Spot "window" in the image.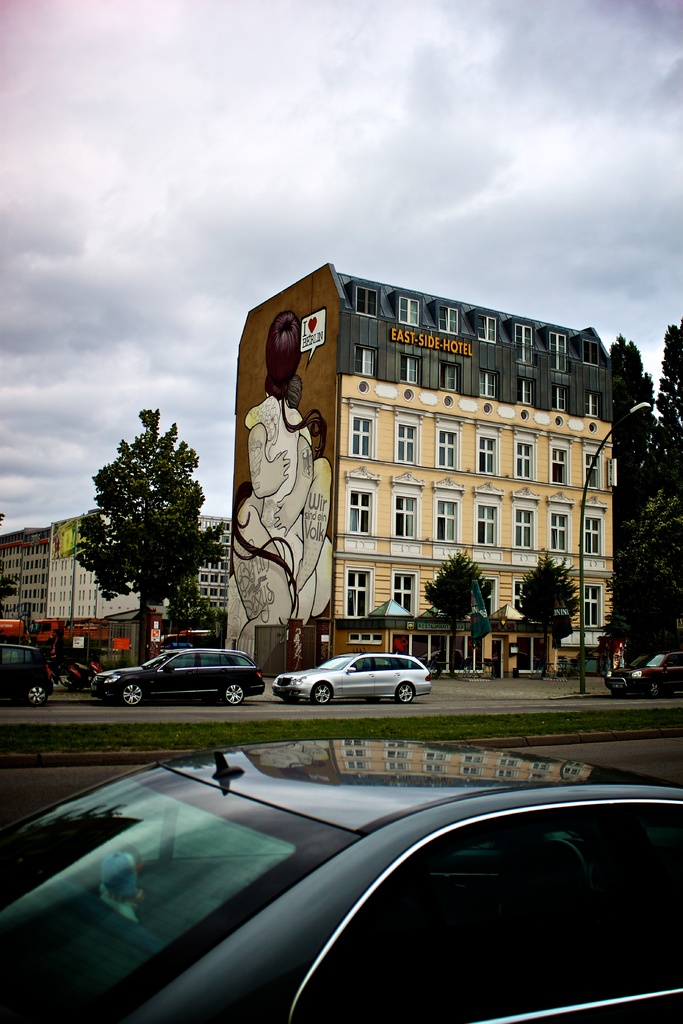
"window" found at bbox=[394, 490, 413, 535].
